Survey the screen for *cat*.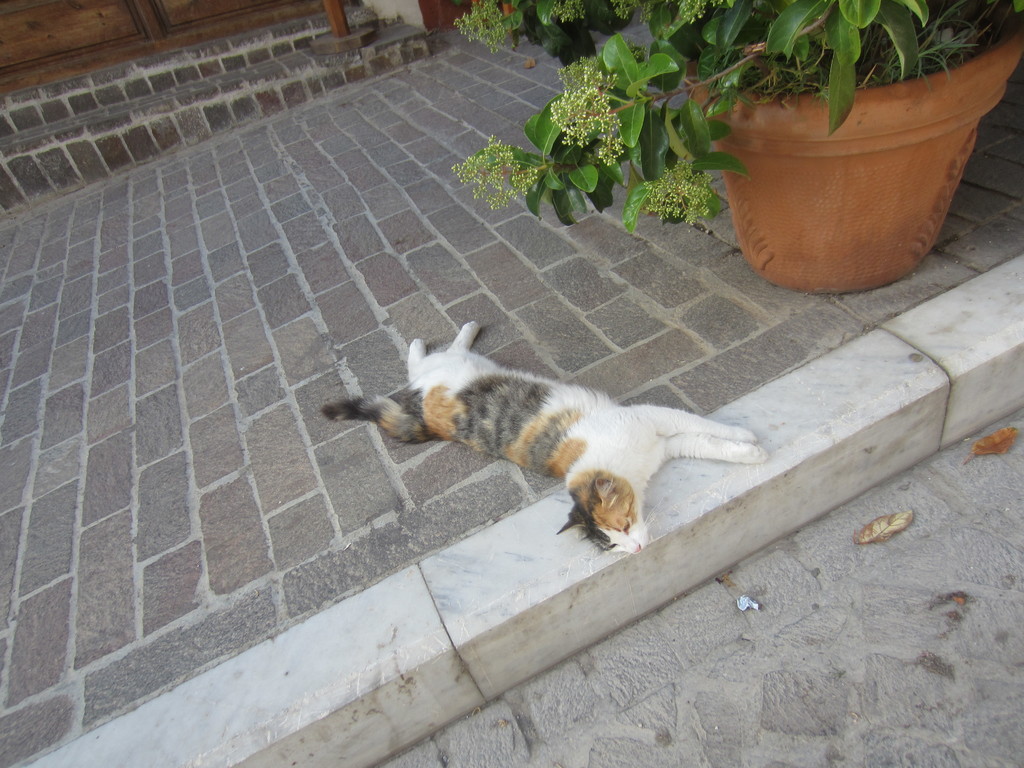
Survey found: box(317, 322, 764, 563).
